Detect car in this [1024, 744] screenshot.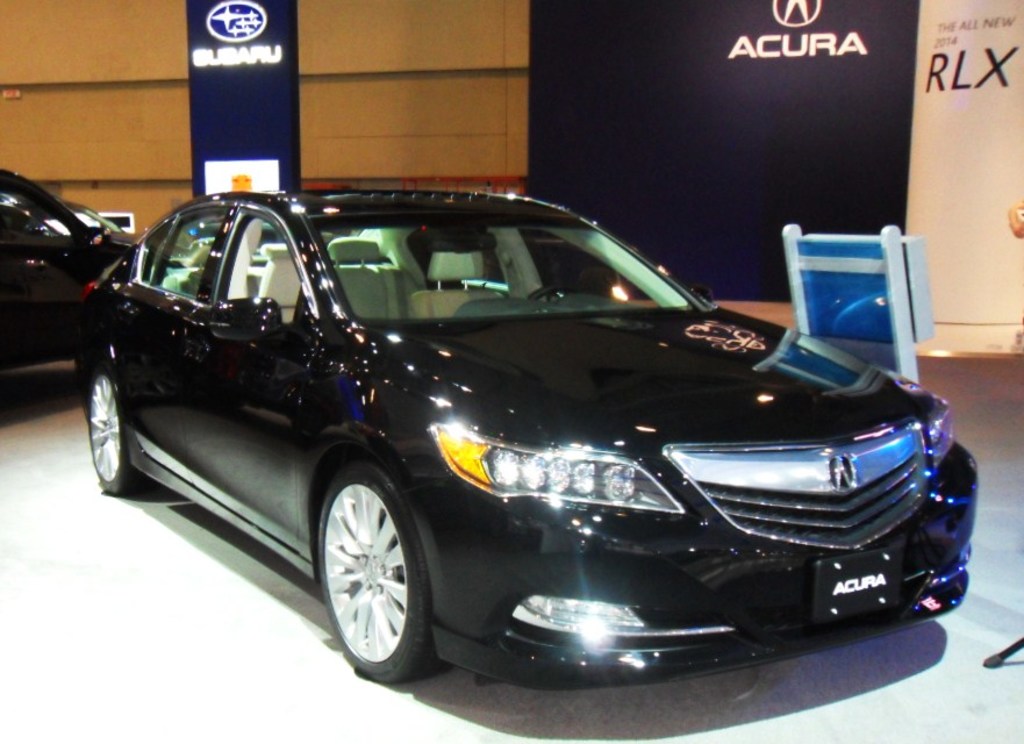
Detection: [x1=0, y1=166, x2=142, y2=387].
